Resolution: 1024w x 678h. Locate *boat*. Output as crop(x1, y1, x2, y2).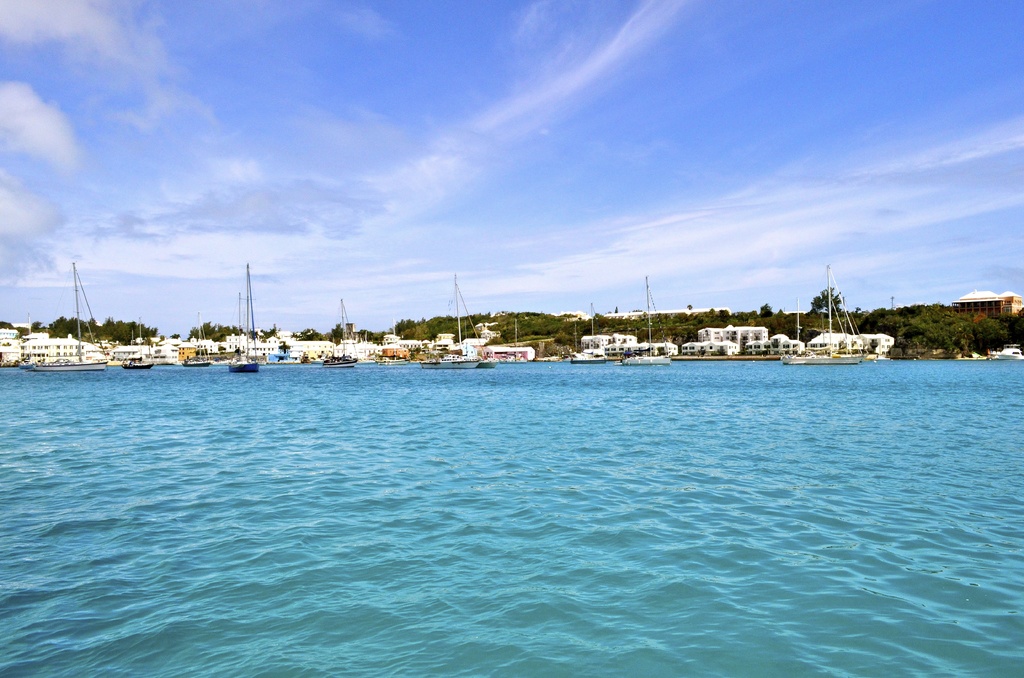
crop(325, 300, 355, 371).
